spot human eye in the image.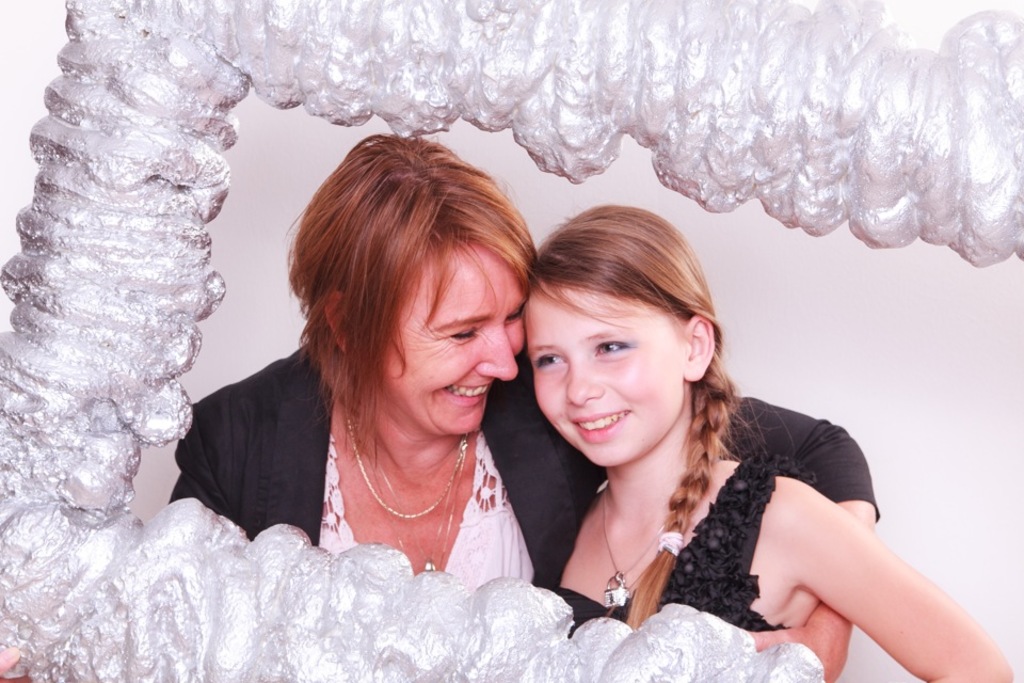
human eye found at left=528, top=352, right=569, bottom=371.
